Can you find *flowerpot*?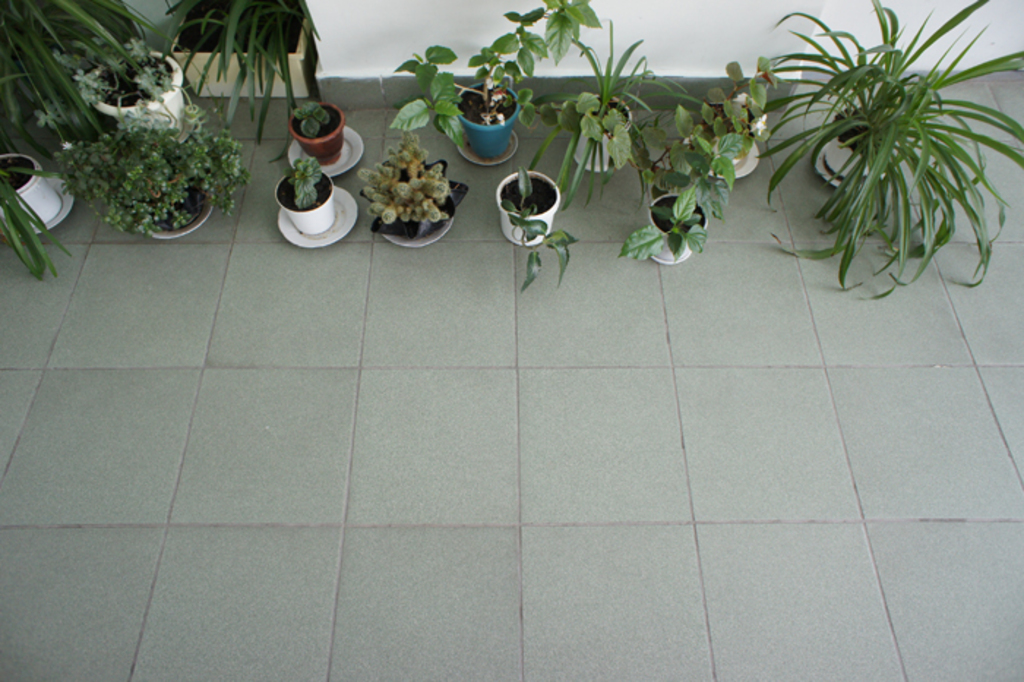
Yes, bounding box: (276,160,335,233).
